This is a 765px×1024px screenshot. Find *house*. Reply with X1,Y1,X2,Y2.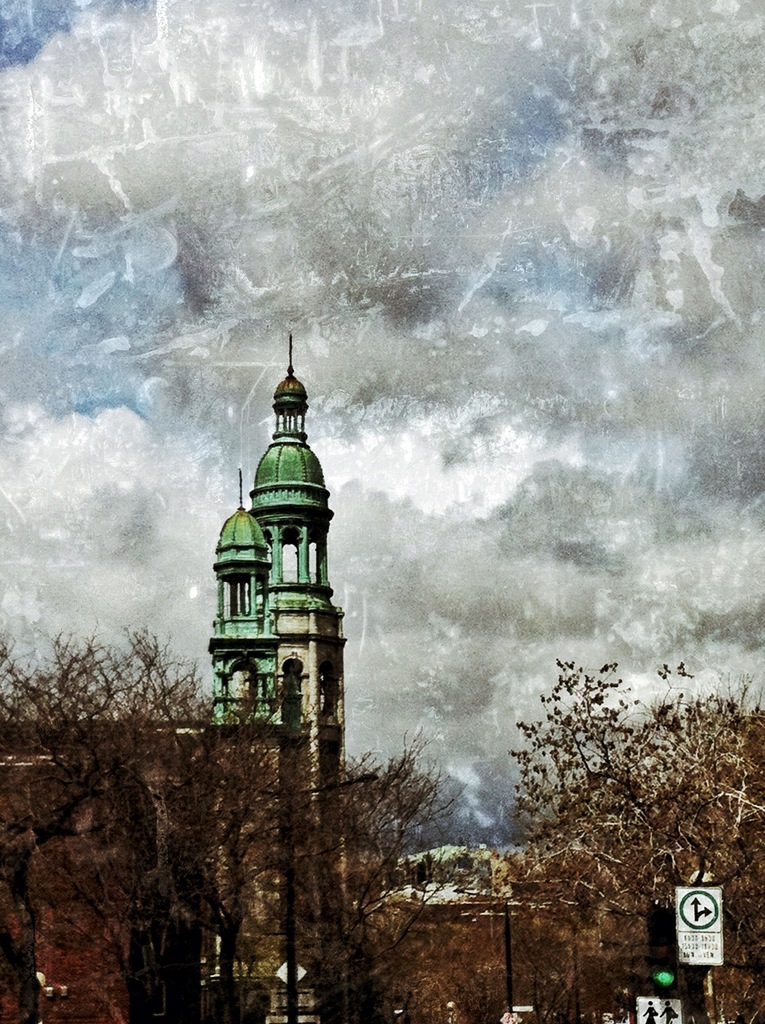
115,183,614,942.
